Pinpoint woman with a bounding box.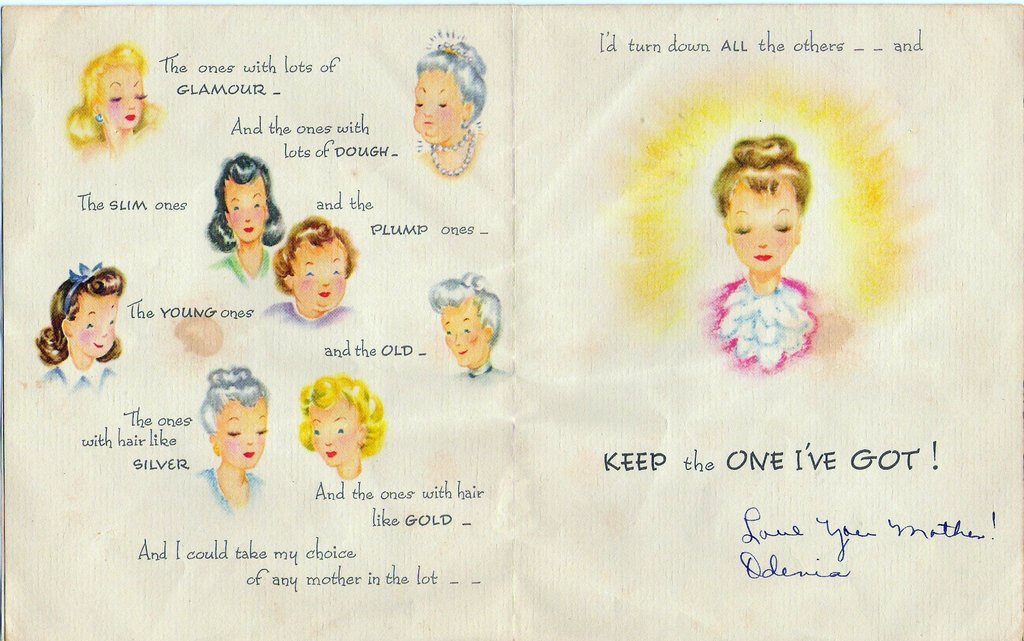
700,136,820,371.
